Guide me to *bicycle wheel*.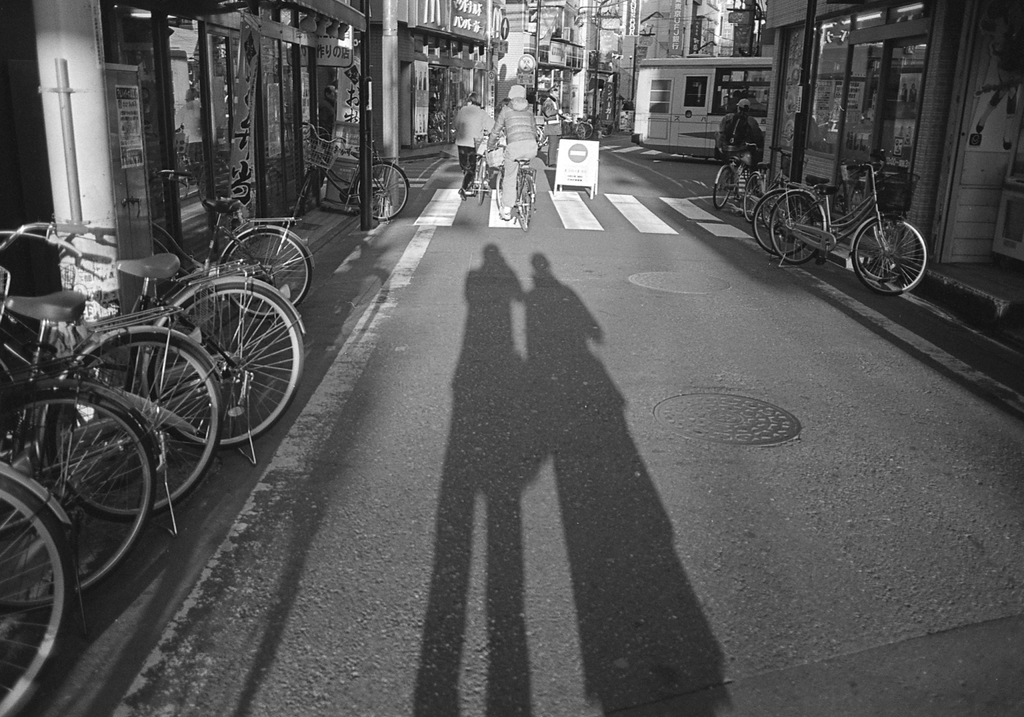
Guidance: pyautogui.locateOnScreen(227, 225, 312, 319).
